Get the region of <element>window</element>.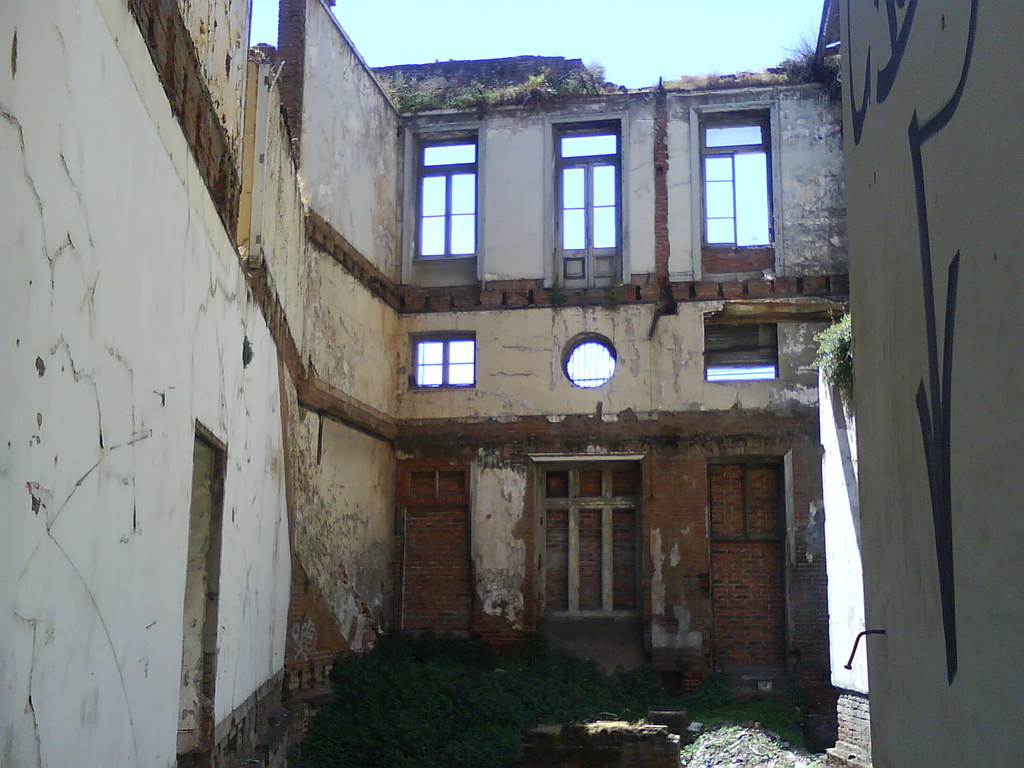
pyautogui.locateOnScreen(555, 122, 622, 281).
